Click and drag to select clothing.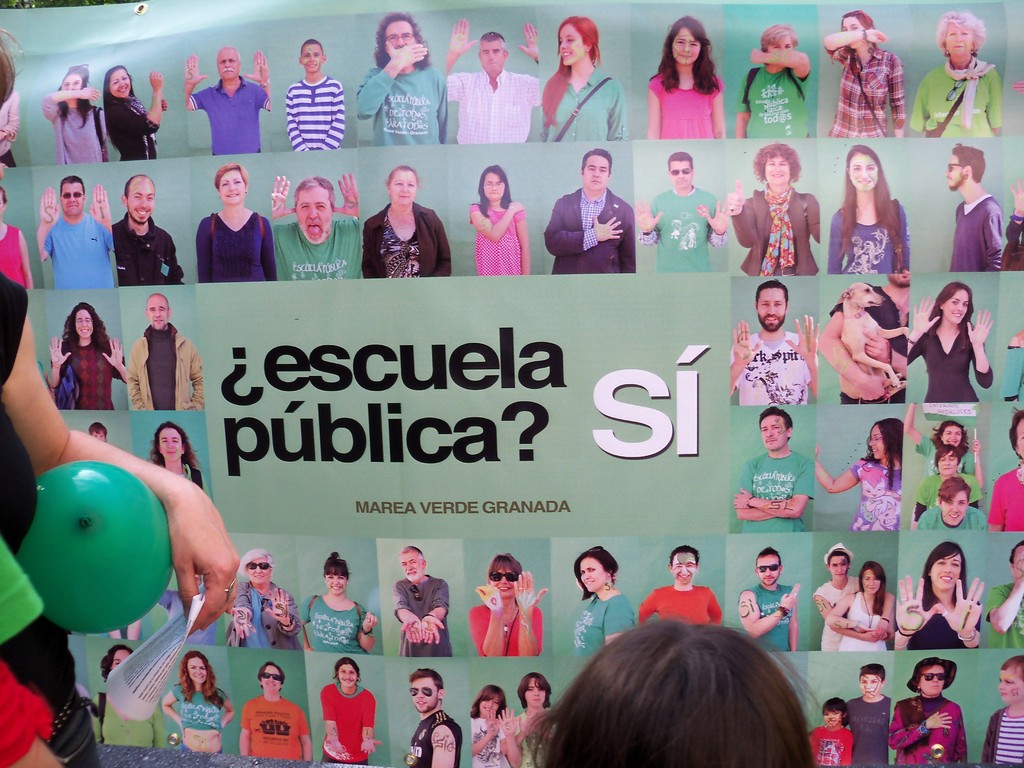
Selection: box(474, 598, 544, 655).
